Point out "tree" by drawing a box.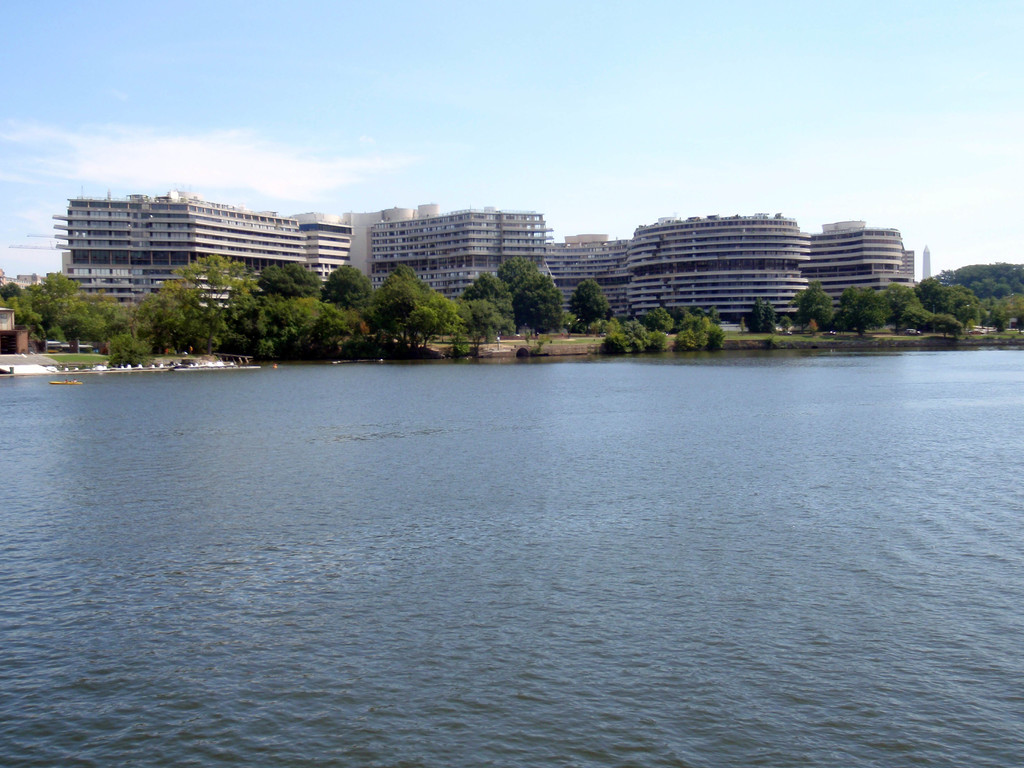
678, 311, 723, 348.
